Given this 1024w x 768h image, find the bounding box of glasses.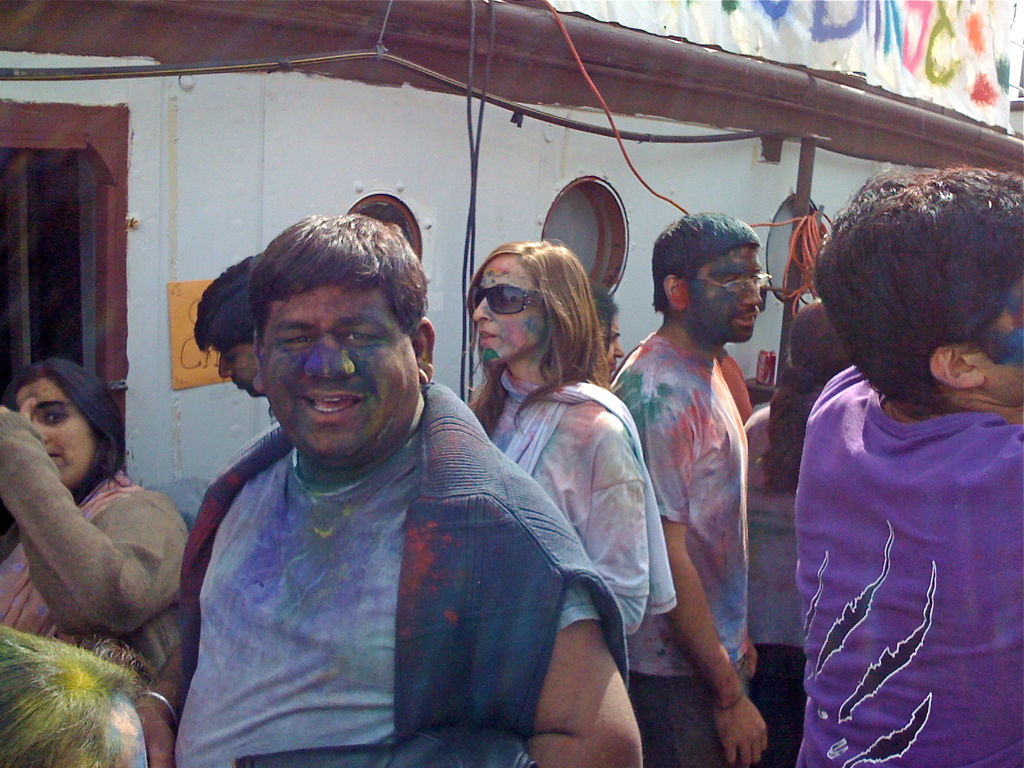
crop(682, 277, 776, 300).
